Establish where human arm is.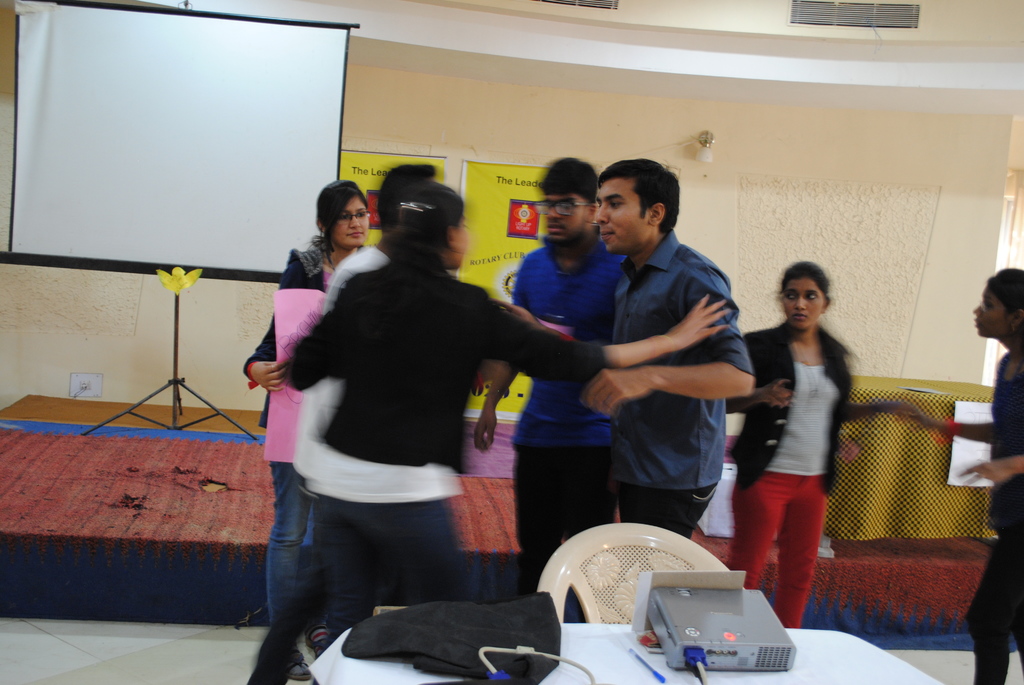
Established at (965,448,1022,496).
